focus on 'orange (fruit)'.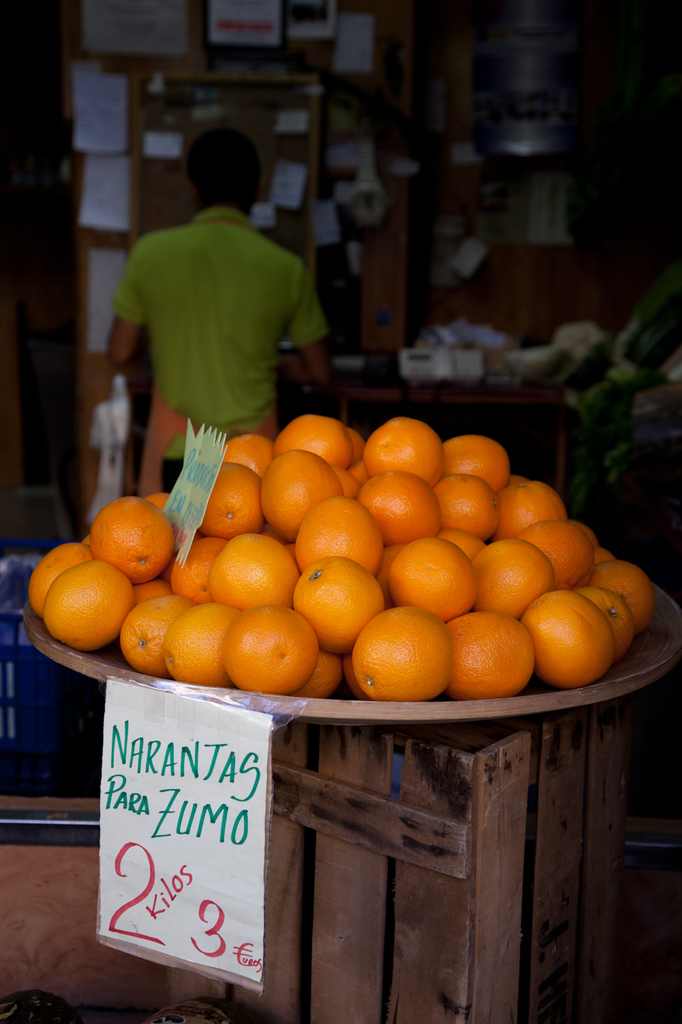
Focused at crop(111, 510, 181, 572).
